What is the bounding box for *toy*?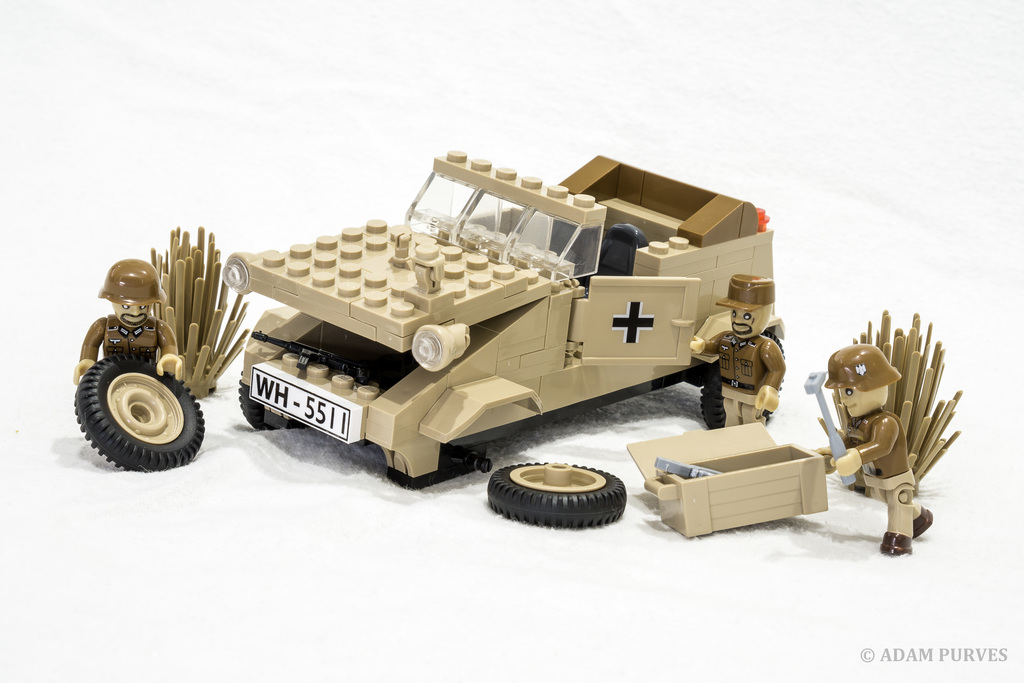
{"left": 68, "top": 261, "right": 184, "bottom": 395}.
